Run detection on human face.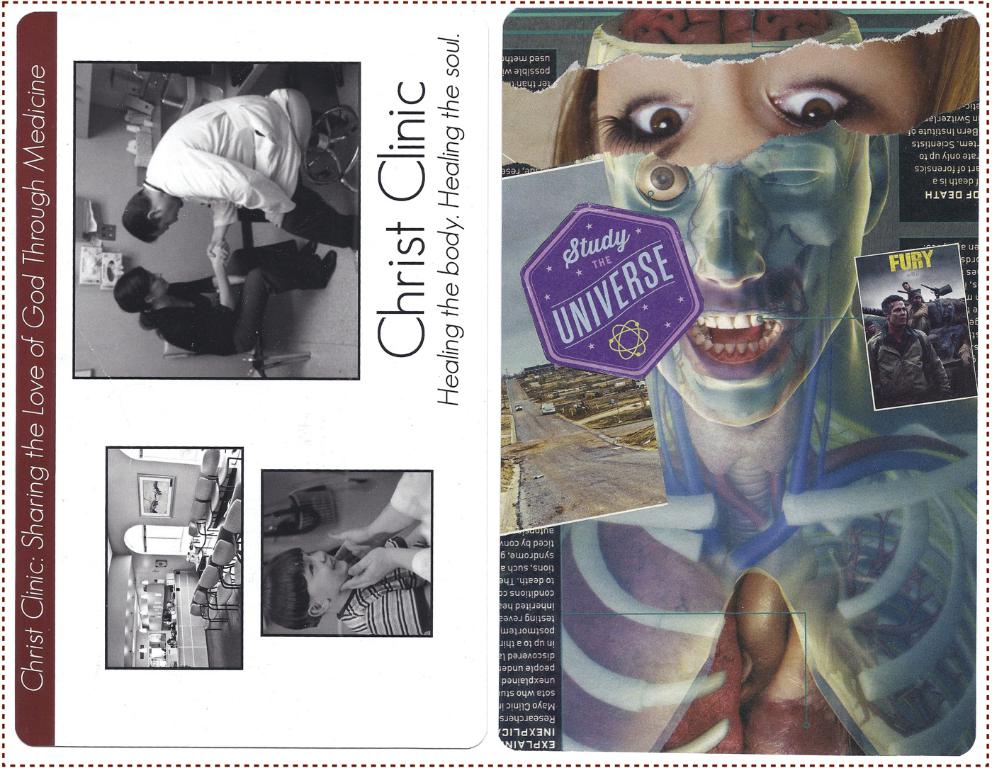
Result: <box>888,302,906,327</box>.
